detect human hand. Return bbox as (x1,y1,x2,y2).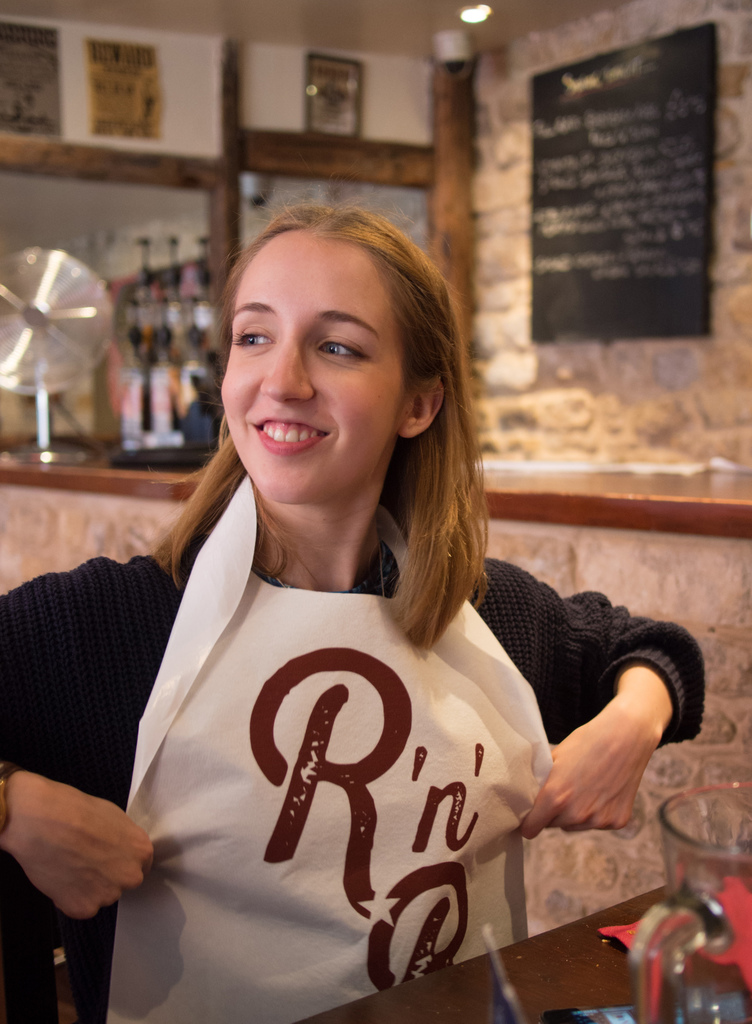
(15,757,158,934).
